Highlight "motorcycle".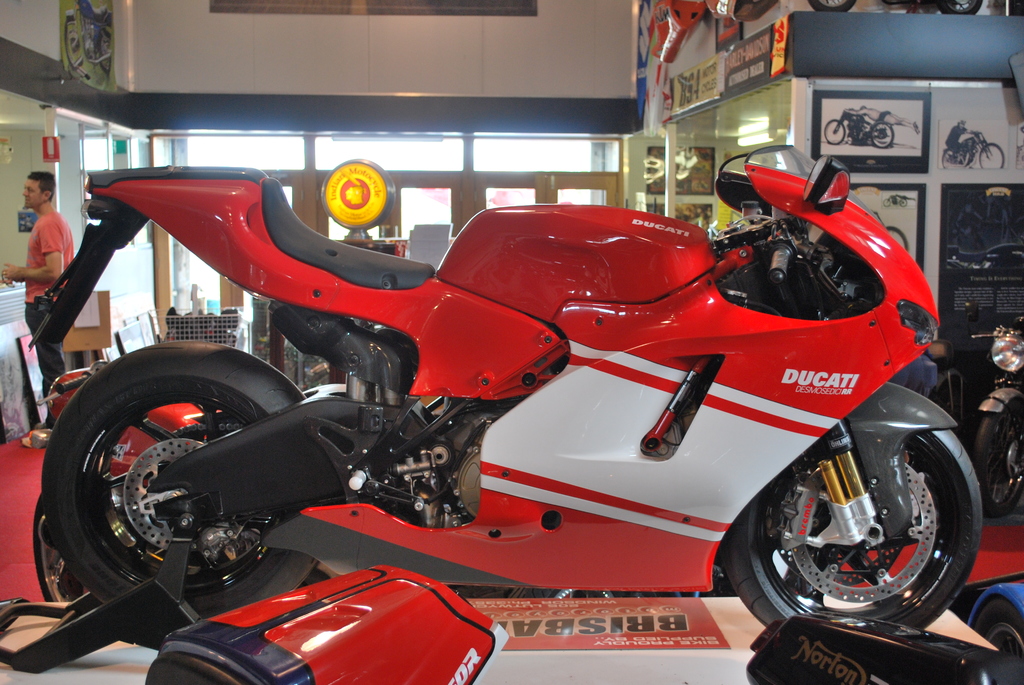
Highlighted region: <box>966,312,1023,519</box>.
